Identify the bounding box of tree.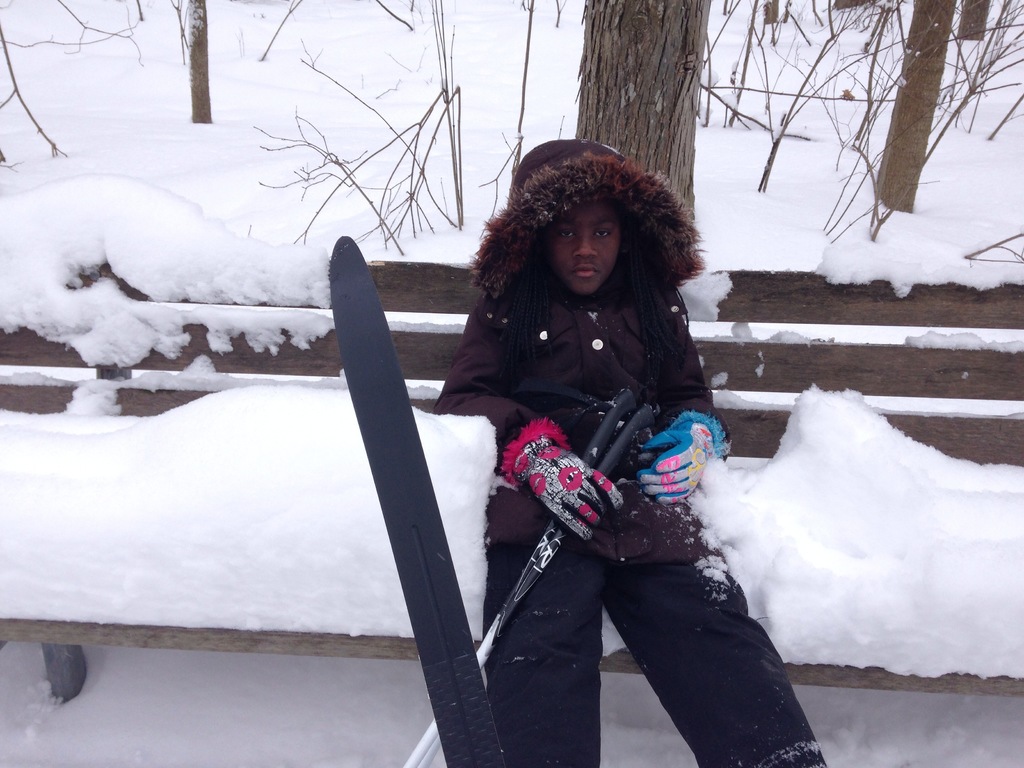
crop(872, 0, 961, 212).
